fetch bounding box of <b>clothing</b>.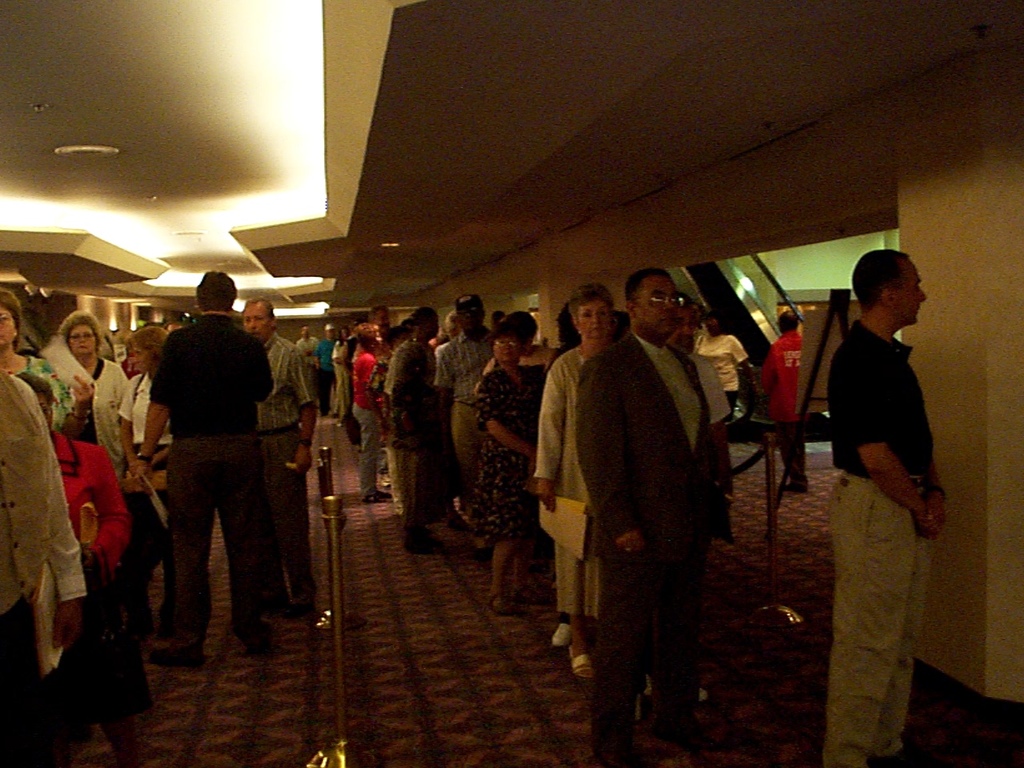
Bbox: 313 332 345 408.
